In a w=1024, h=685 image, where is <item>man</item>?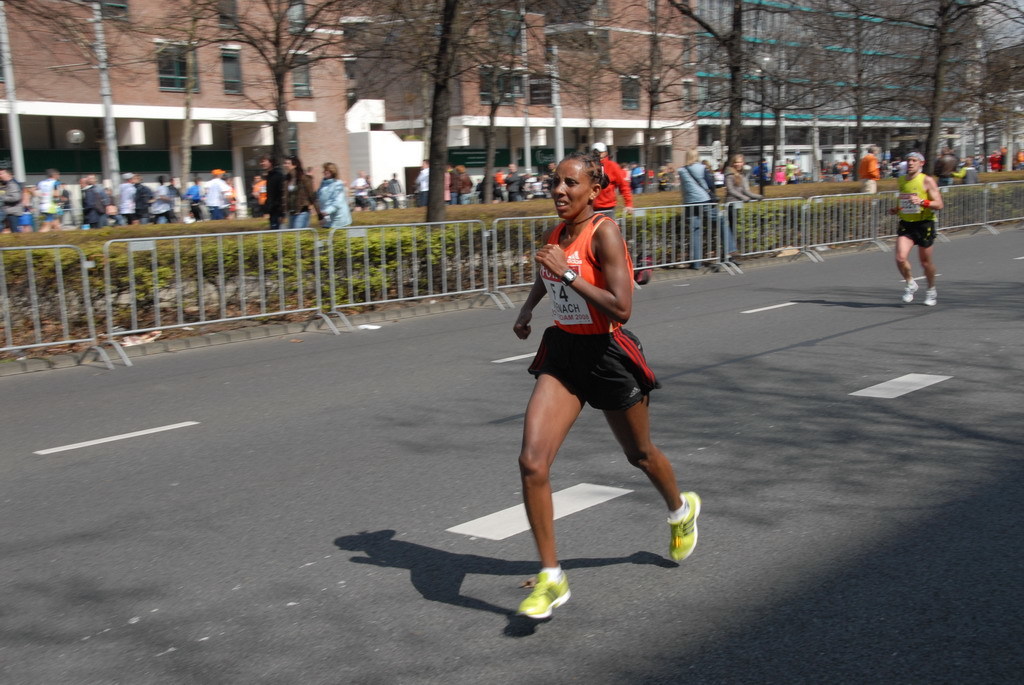
887:152:942:304.
